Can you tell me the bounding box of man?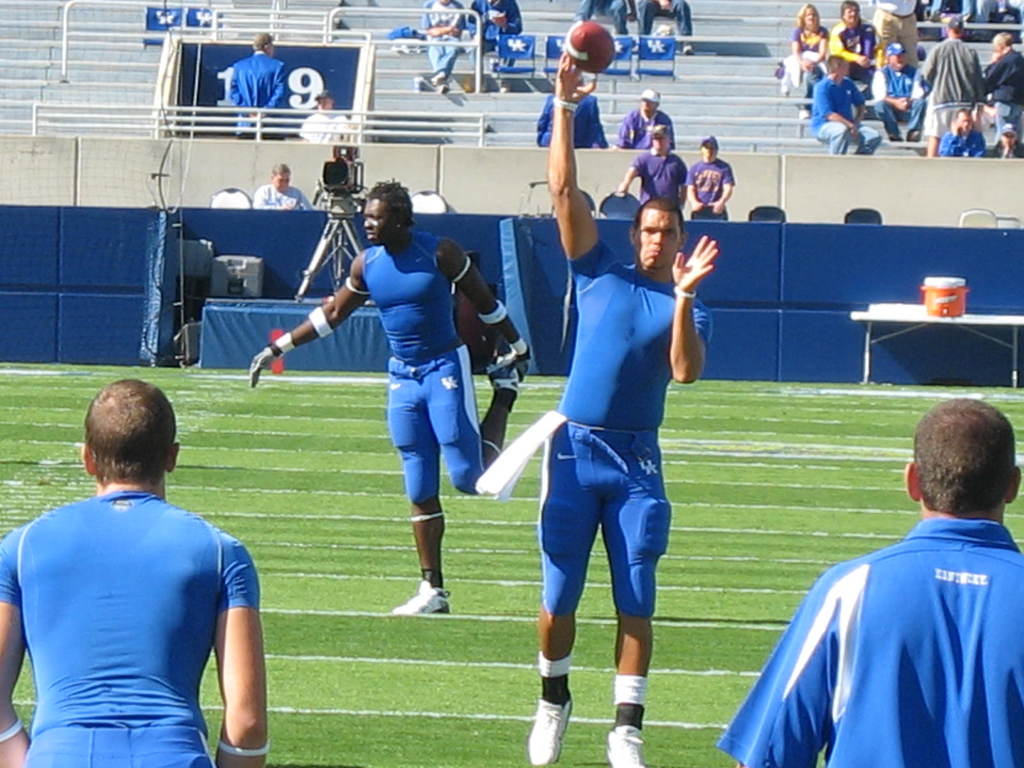
bbox=(976, 33, 1023, 159).
